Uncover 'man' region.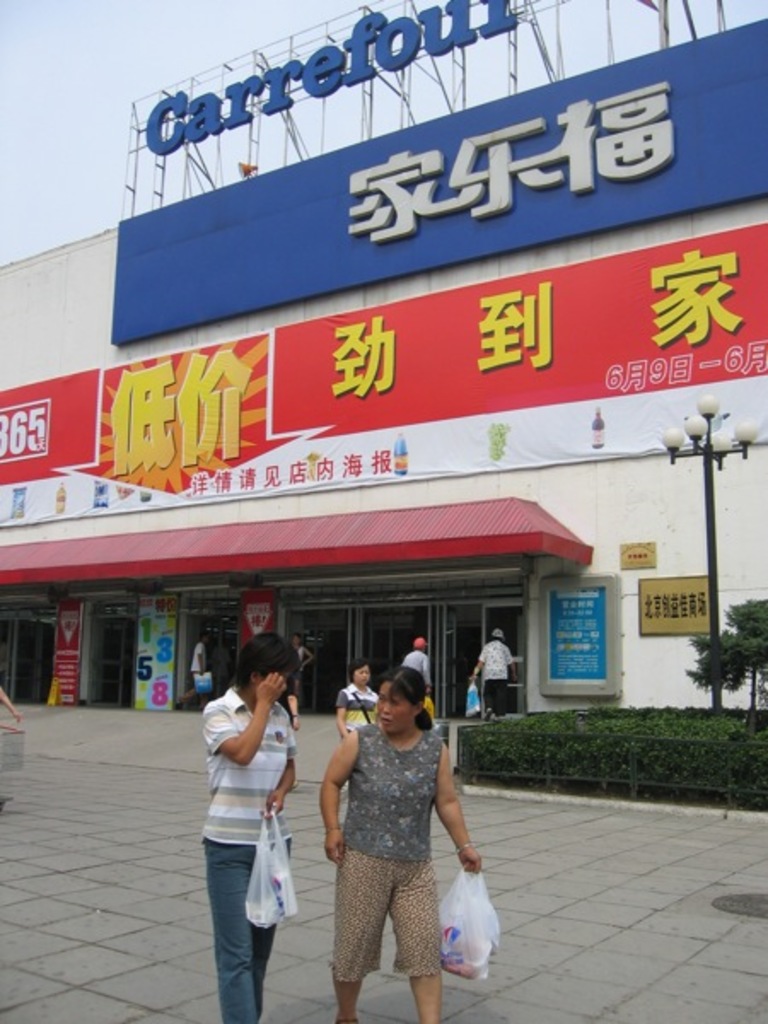
Uncovered: bbox=(189, 623, 317, 1005).
